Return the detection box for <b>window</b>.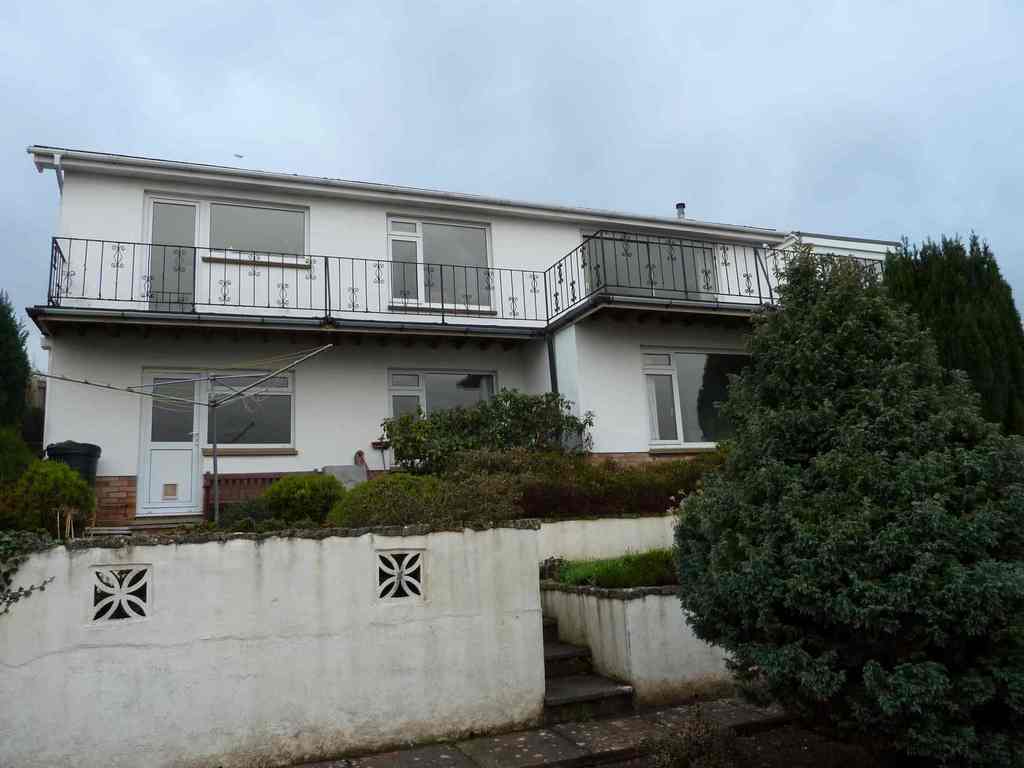
locate(423, 372, 496, 418).
